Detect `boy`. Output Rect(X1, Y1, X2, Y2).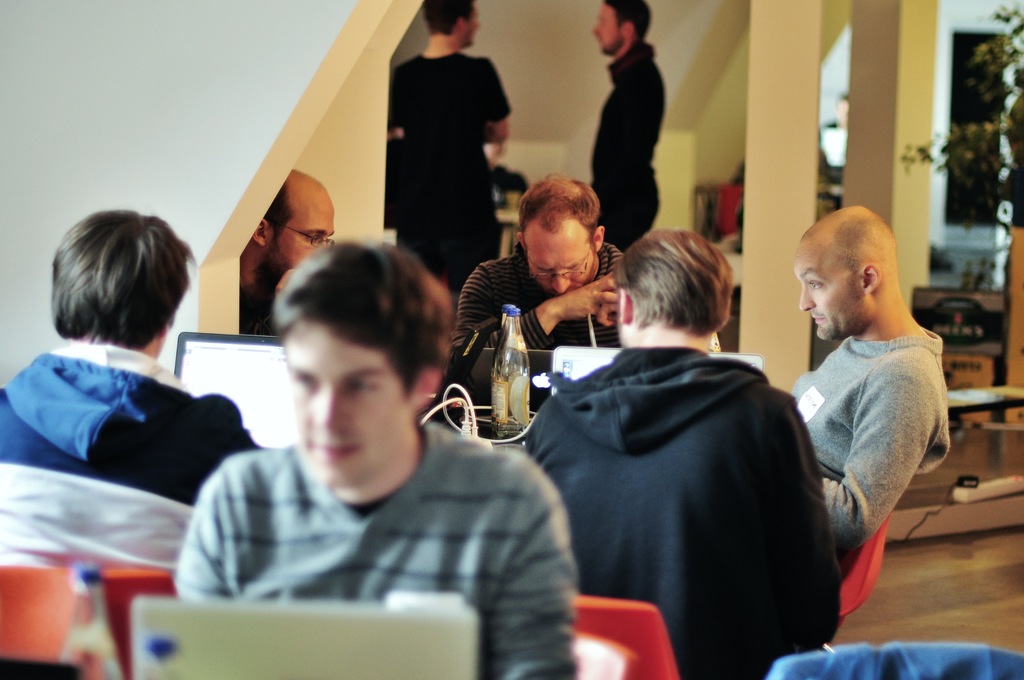
Rect(171, 241, 580, 679).
